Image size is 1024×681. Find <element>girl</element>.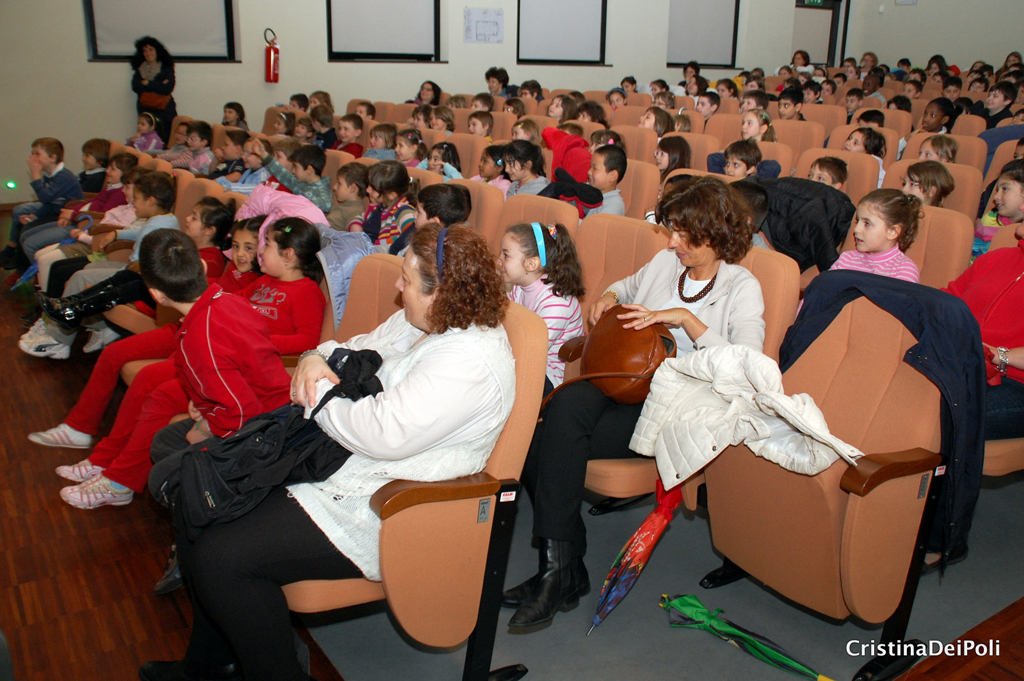
x1=350 y1=163 x2=415 y2=252.
